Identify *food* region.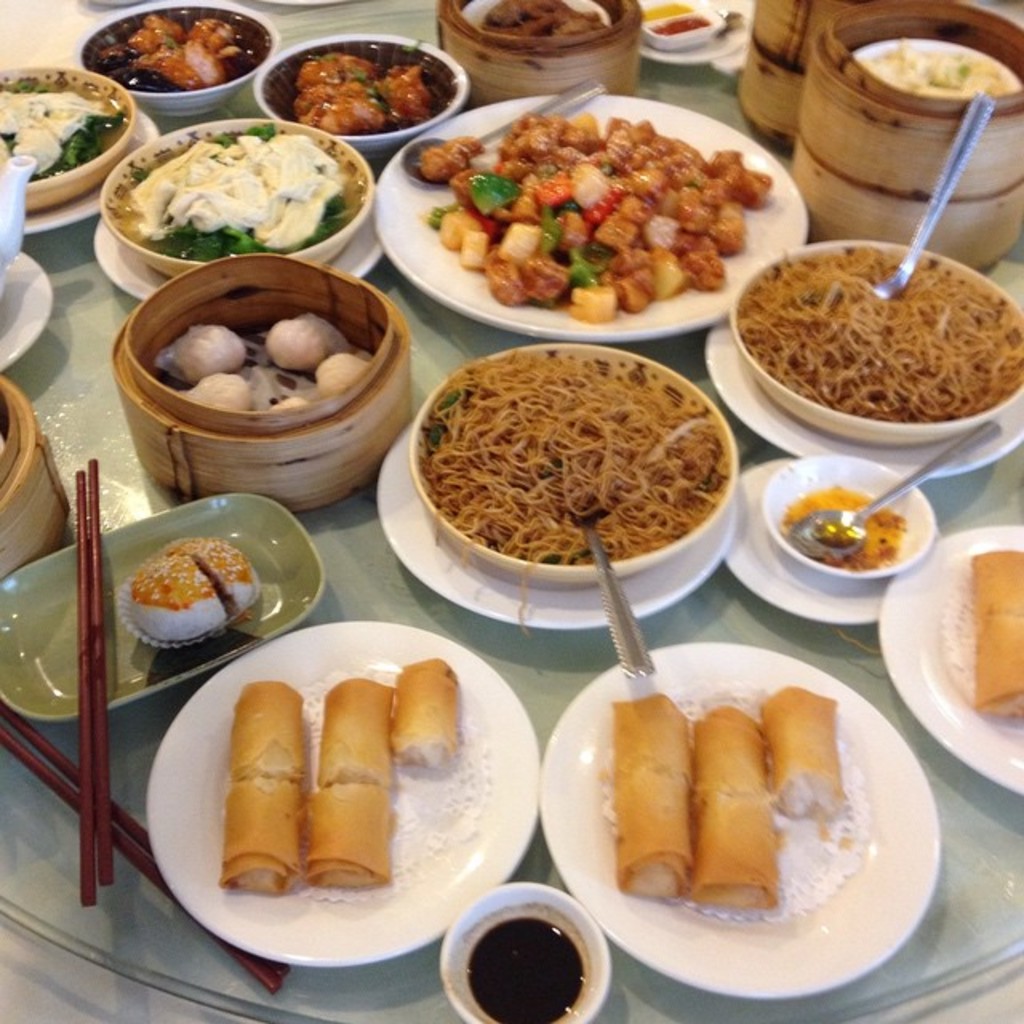
Region: box(275, 397, 309, 414).
